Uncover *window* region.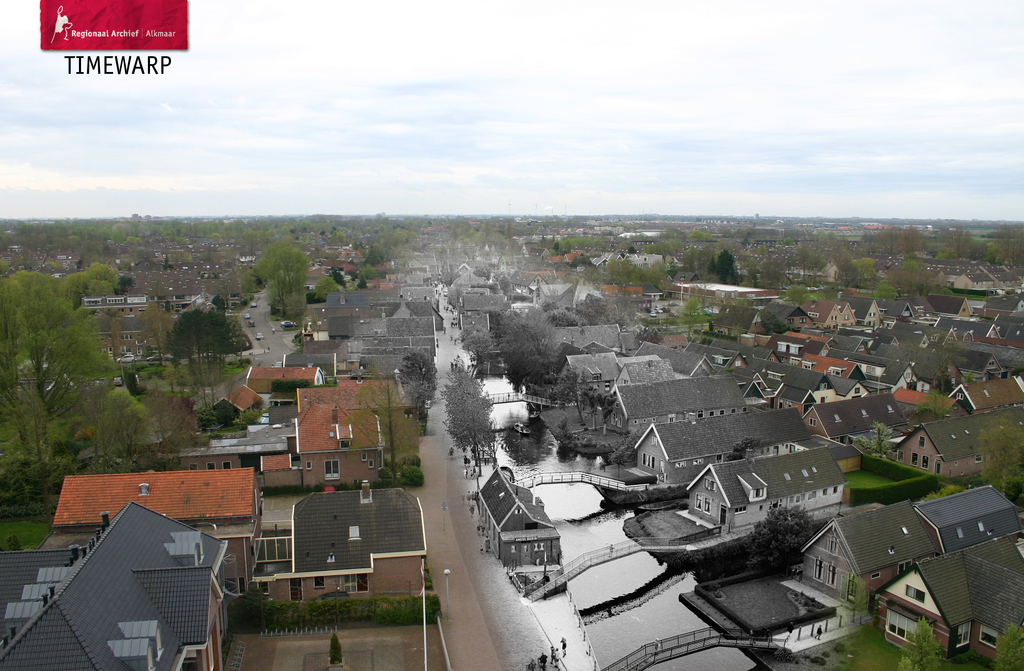
Uncovered: bbox(870, 570, 887, 586).
